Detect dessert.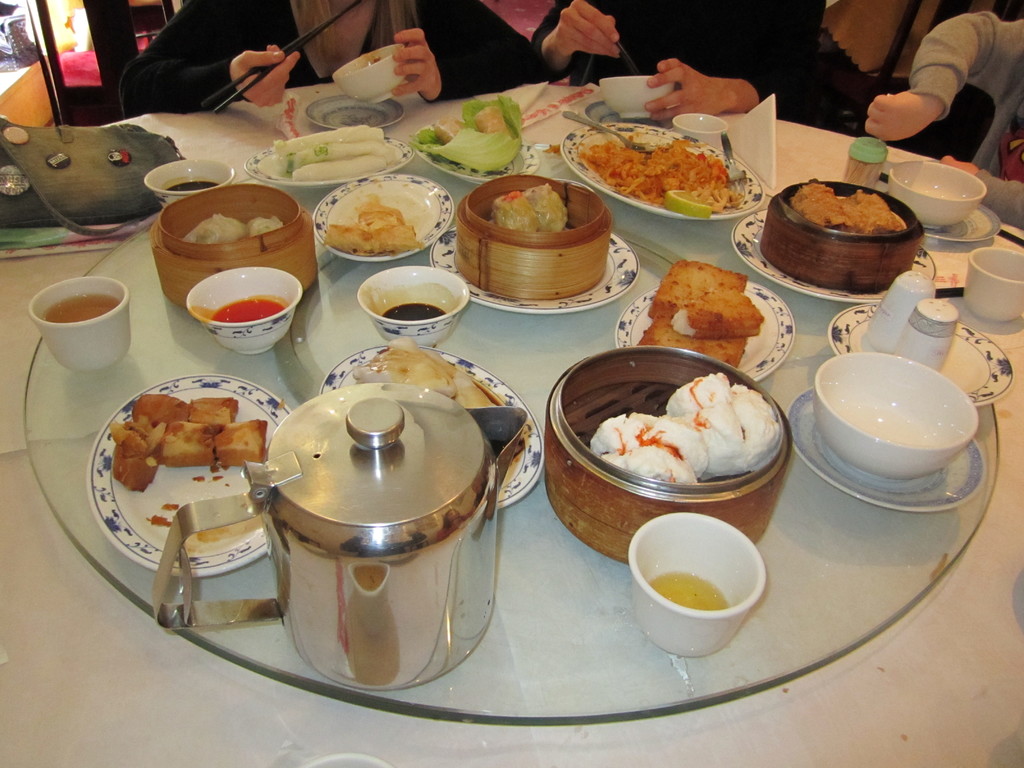
Detected at select_region(159, 426, 219, 466).
